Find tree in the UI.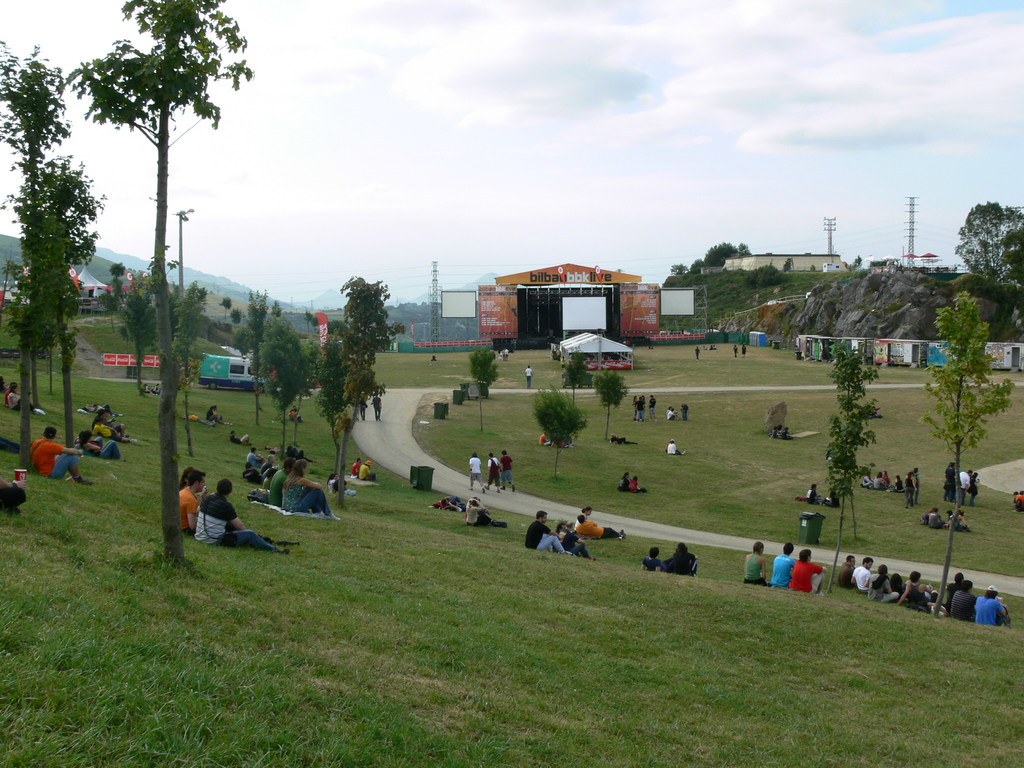
UI element at l=171, t=277, r=204, b=458.
